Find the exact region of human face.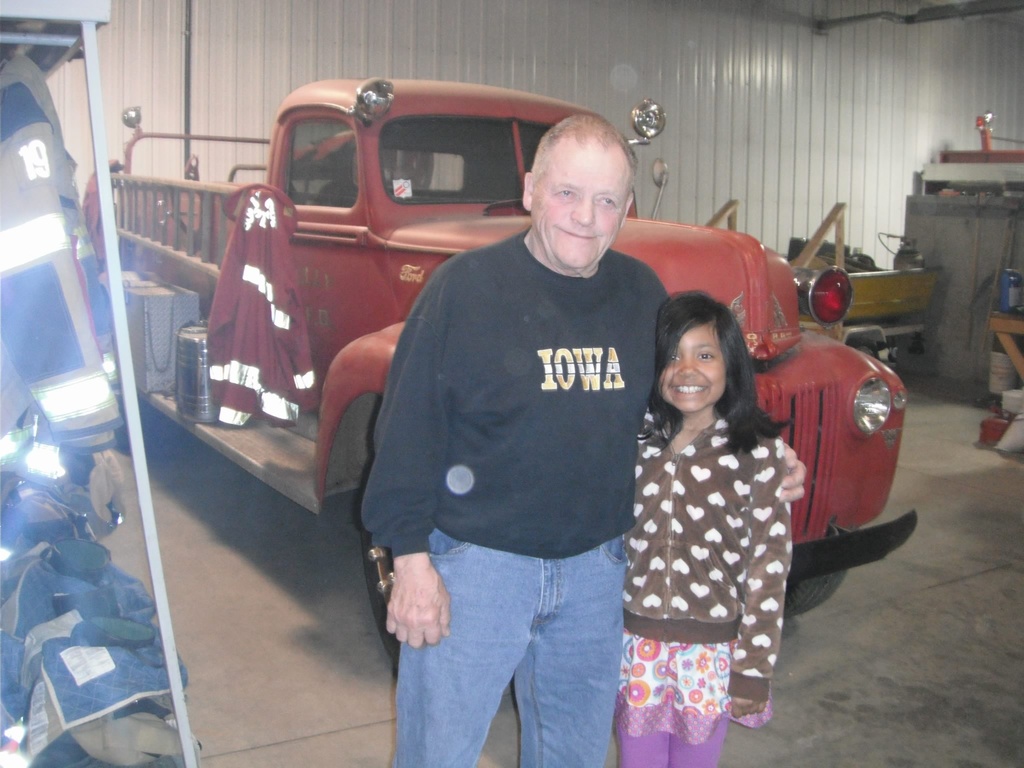
Exact region: (left=658, top=326, right=727, bottom=416).
